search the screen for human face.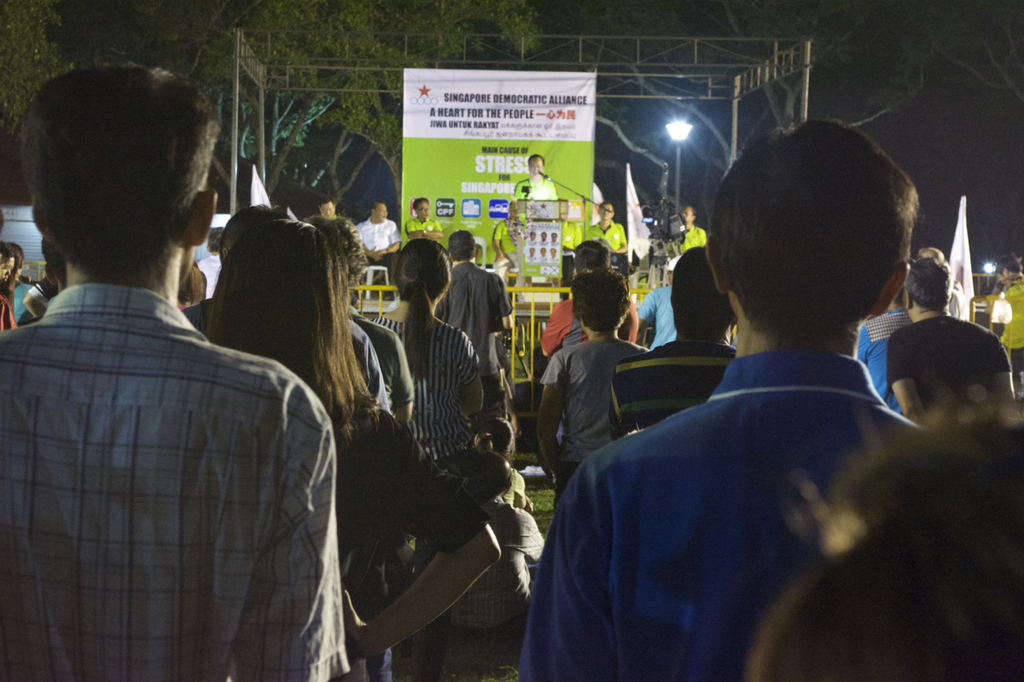
Found at 377:202:389:225.
